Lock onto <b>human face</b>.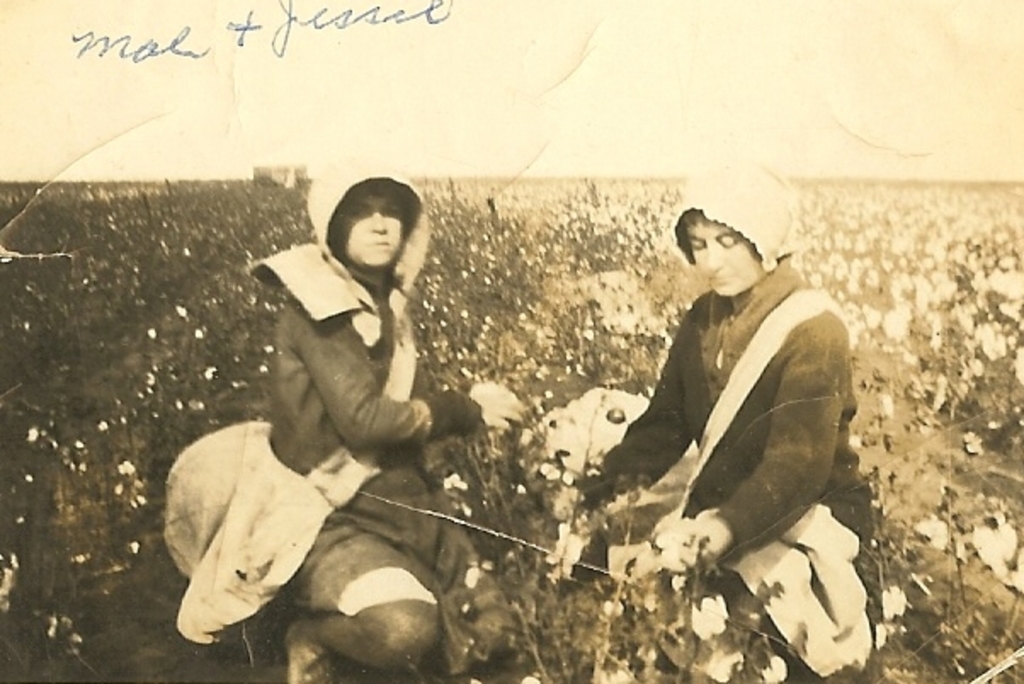
Locked: [686,216,765,298].
